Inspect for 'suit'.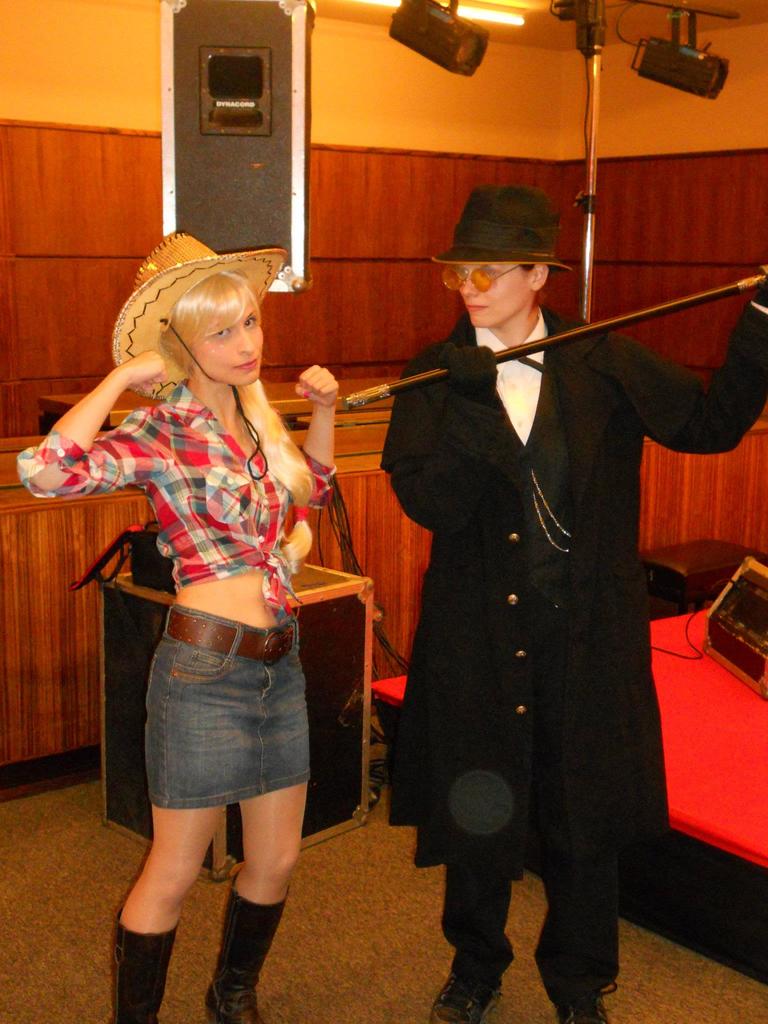
Inspection: [left=381, top=301, right=767, bottom=868].
